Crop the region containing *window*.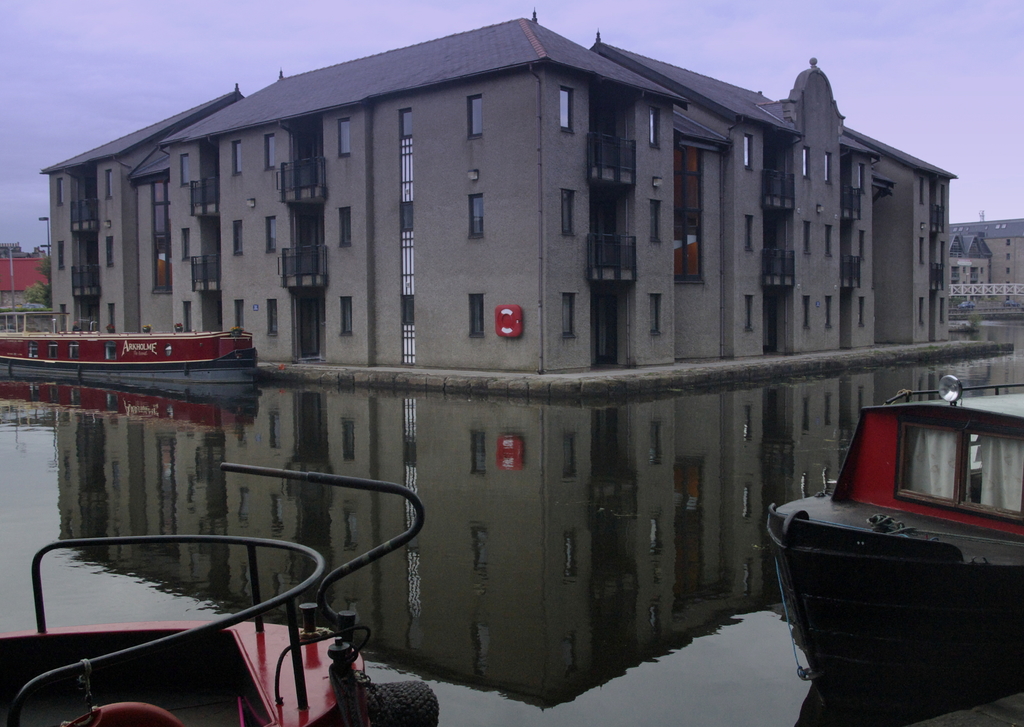
Crop region: (105, 236, 113, 269).
